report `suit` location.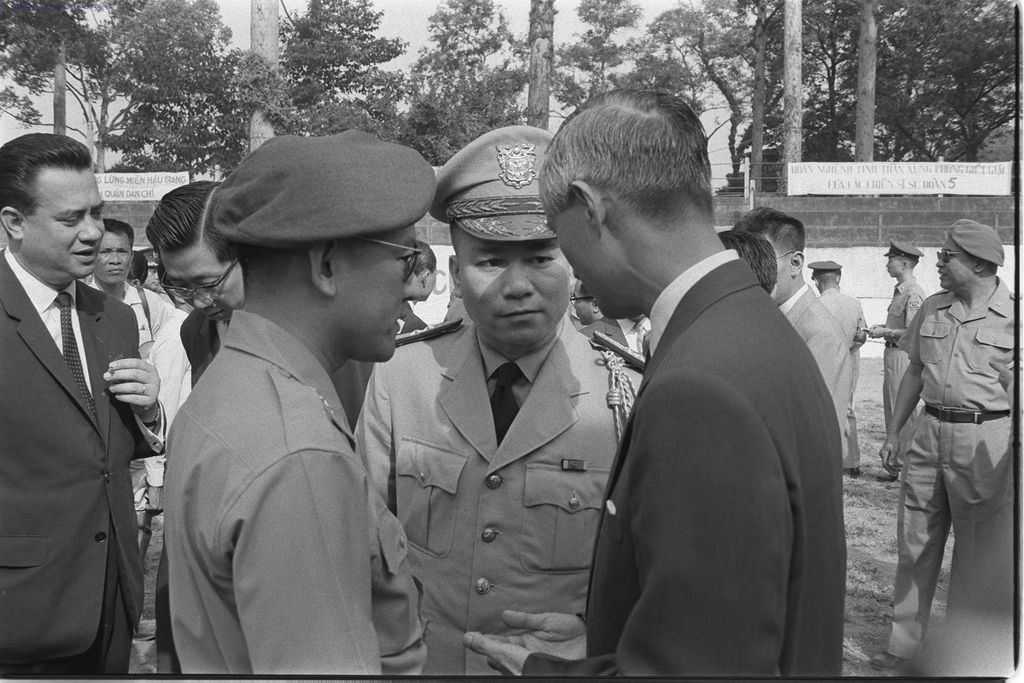
Report: crop(774, 279, 845, 456).
